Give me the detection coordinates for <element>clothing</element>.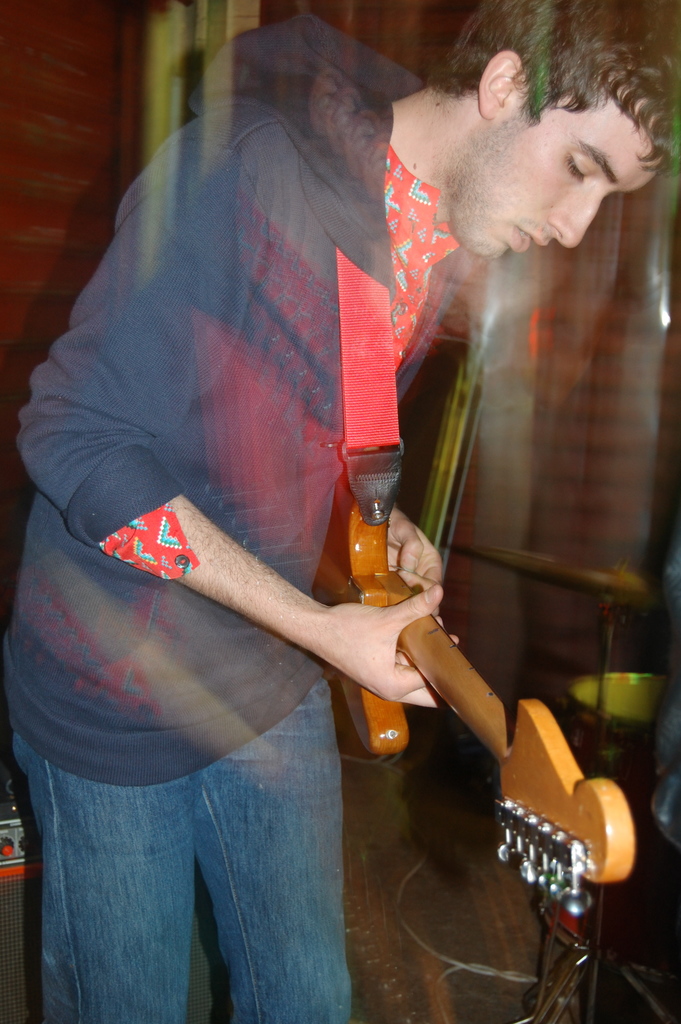
x1=1, y1=10, x2=482, y2=1023.
